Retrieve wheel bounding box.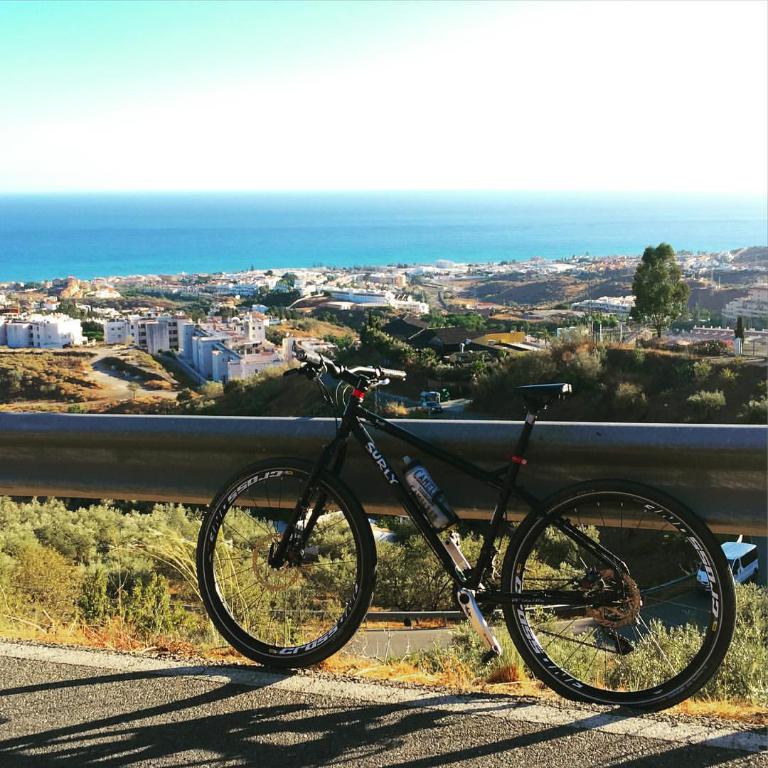
Bounding box: <region>520, 492, 721, 710</region>.
